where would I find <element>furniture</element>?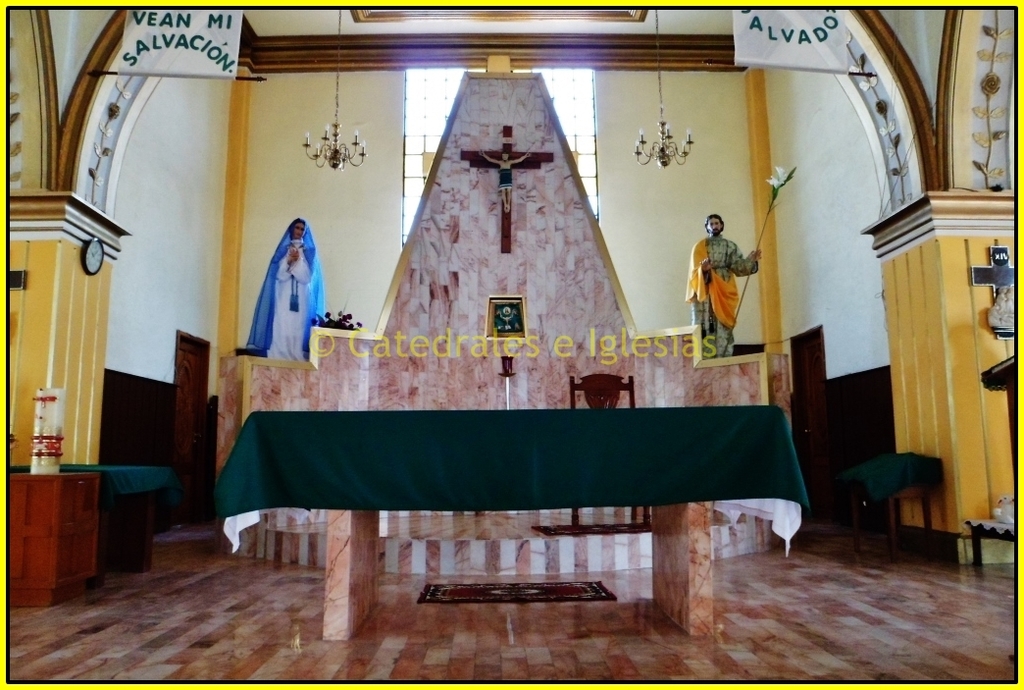
At locate(846, 458, 940, 557).
